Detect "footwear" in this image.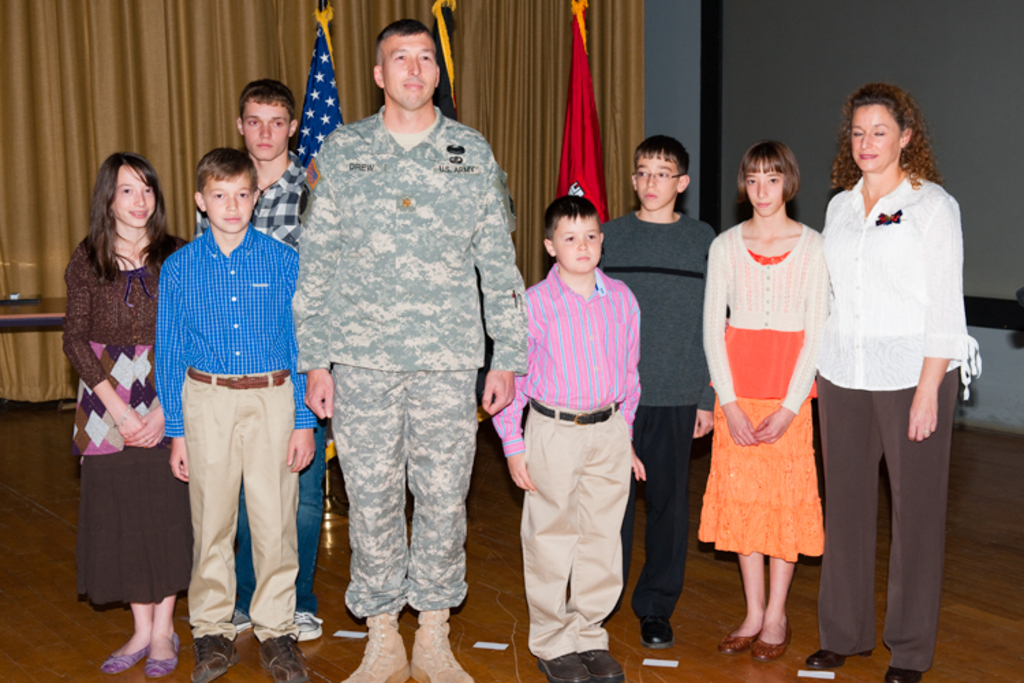
Detection: BBox(721, 617, 769, 650).
